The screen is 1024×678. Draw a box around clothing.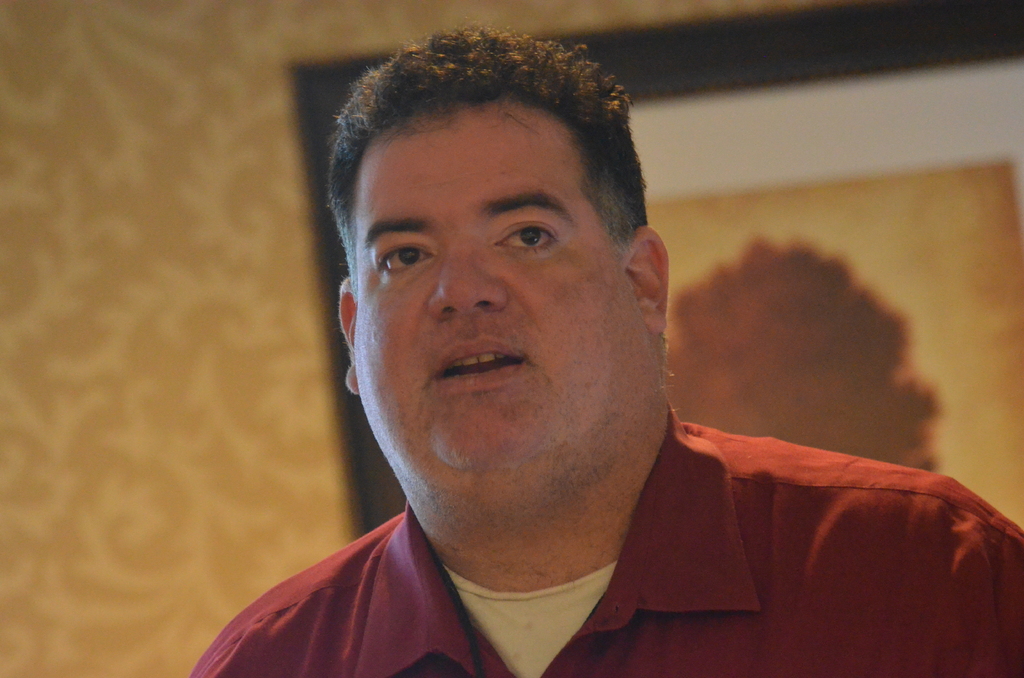
[209, 169, 941, 674].
